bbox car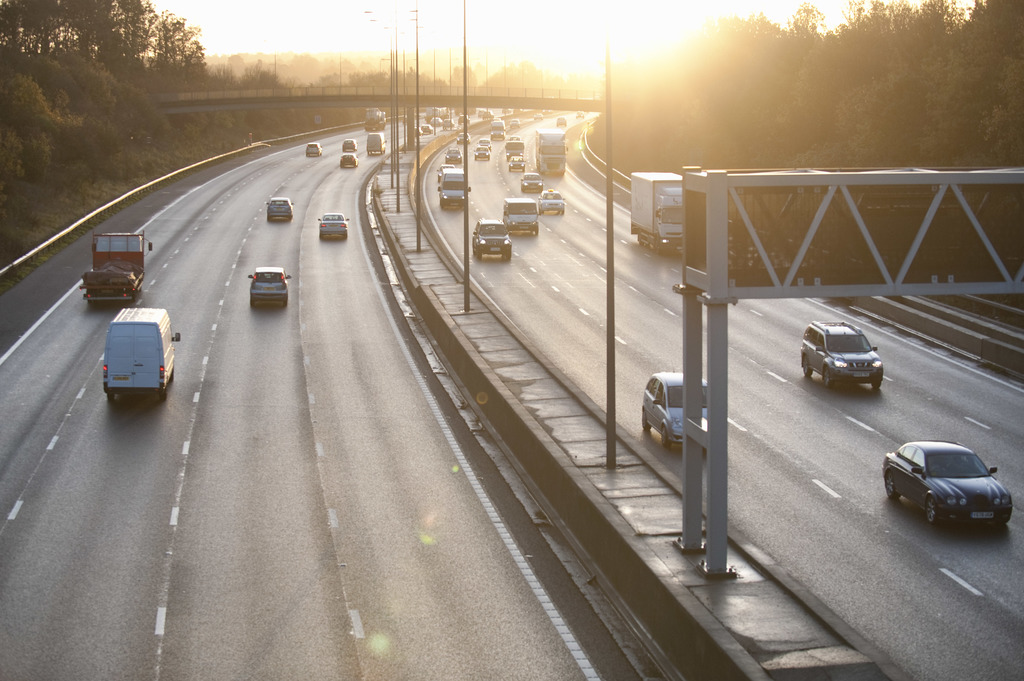
Rect(539, 187, 566, 220)
